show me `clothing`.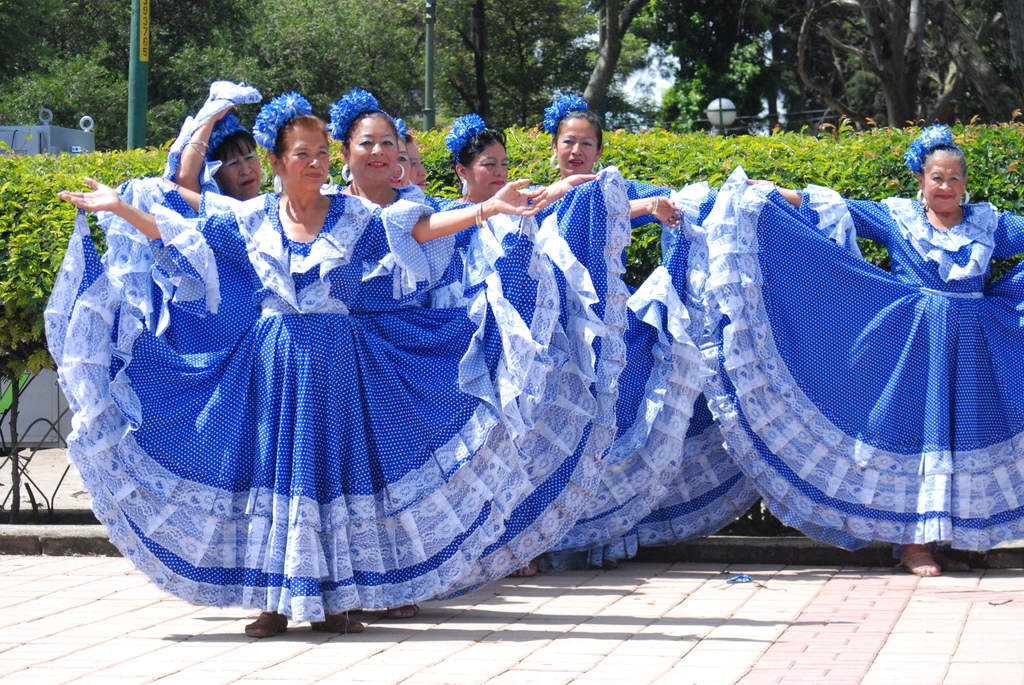
`clothing` is here: pyautogui.locateOnScreen(637, 399, 771, 572).
